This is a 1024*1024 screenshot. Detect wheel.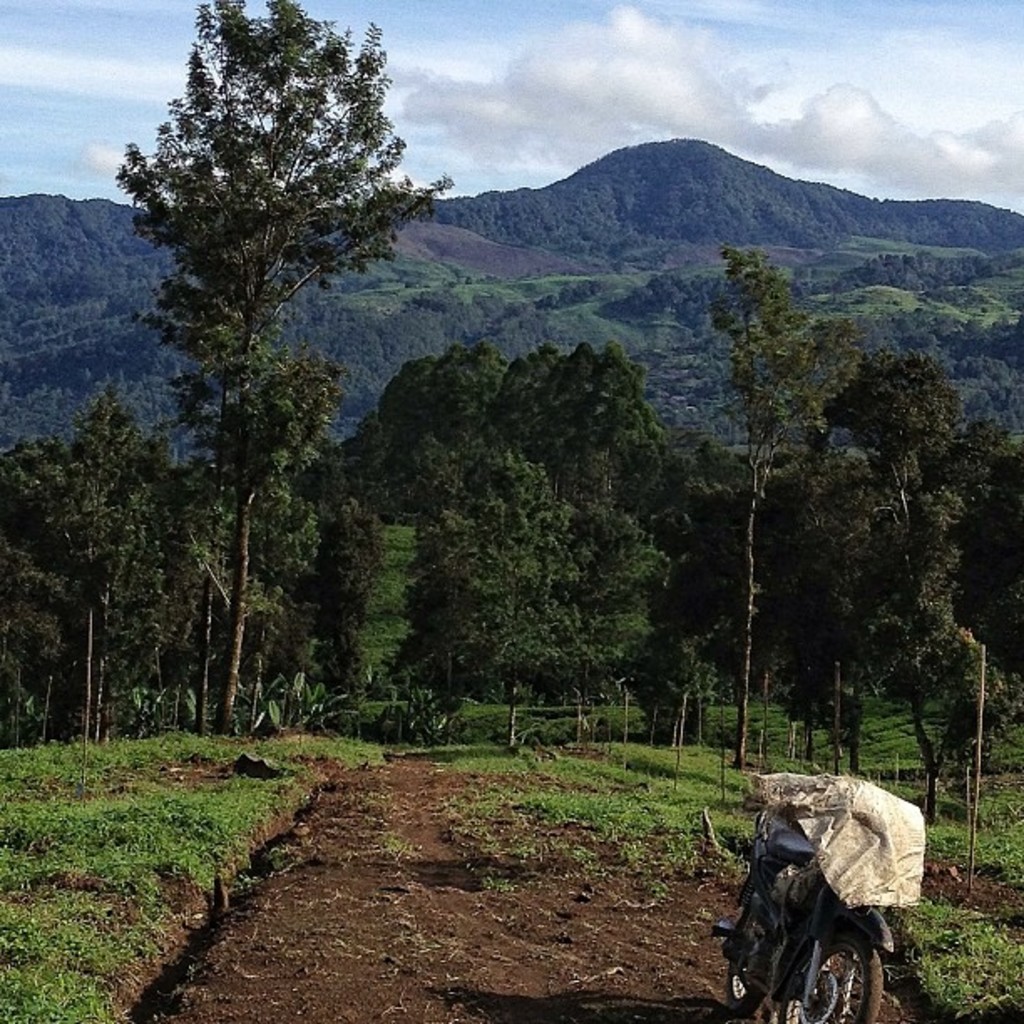
bbox=(756, 919, 883, 1022).
